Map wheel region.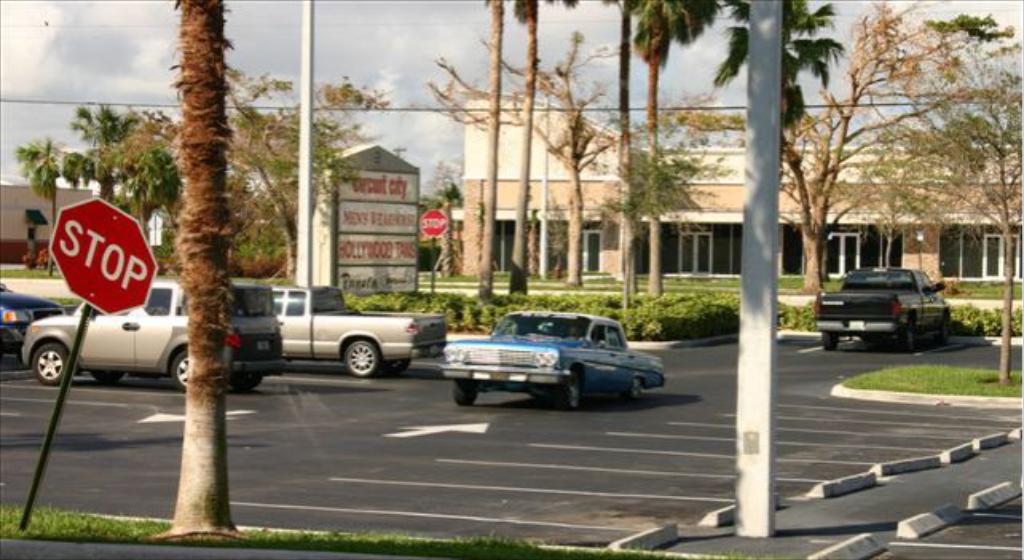
Mapped to 823,329,842,353.
